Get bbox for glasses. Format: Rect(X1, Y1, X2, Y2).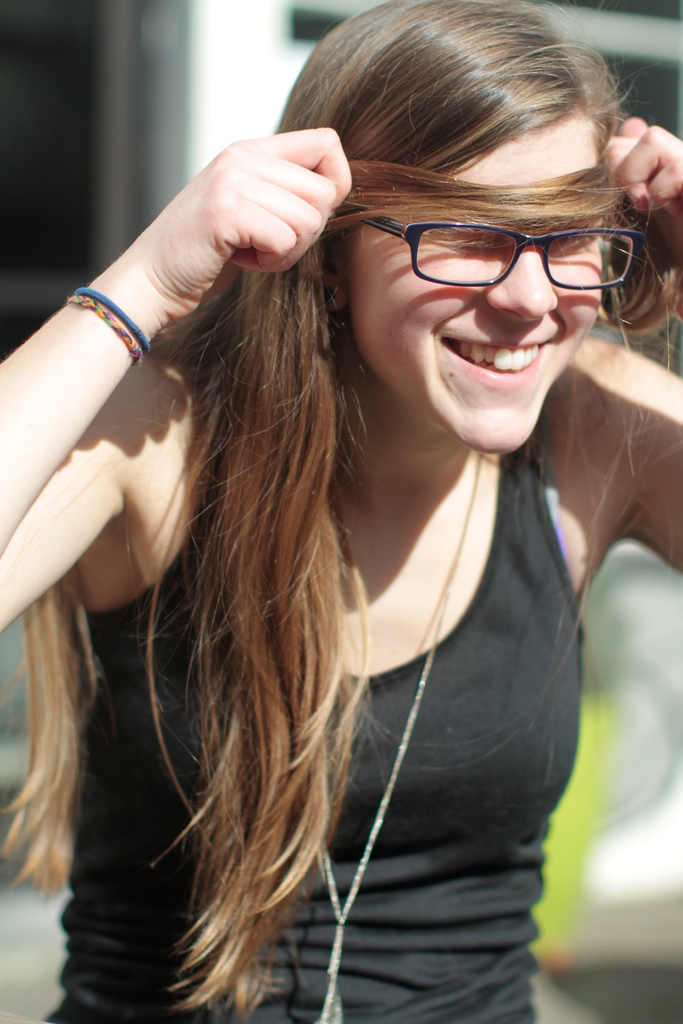
Rect(347, 189, 645, 288).
